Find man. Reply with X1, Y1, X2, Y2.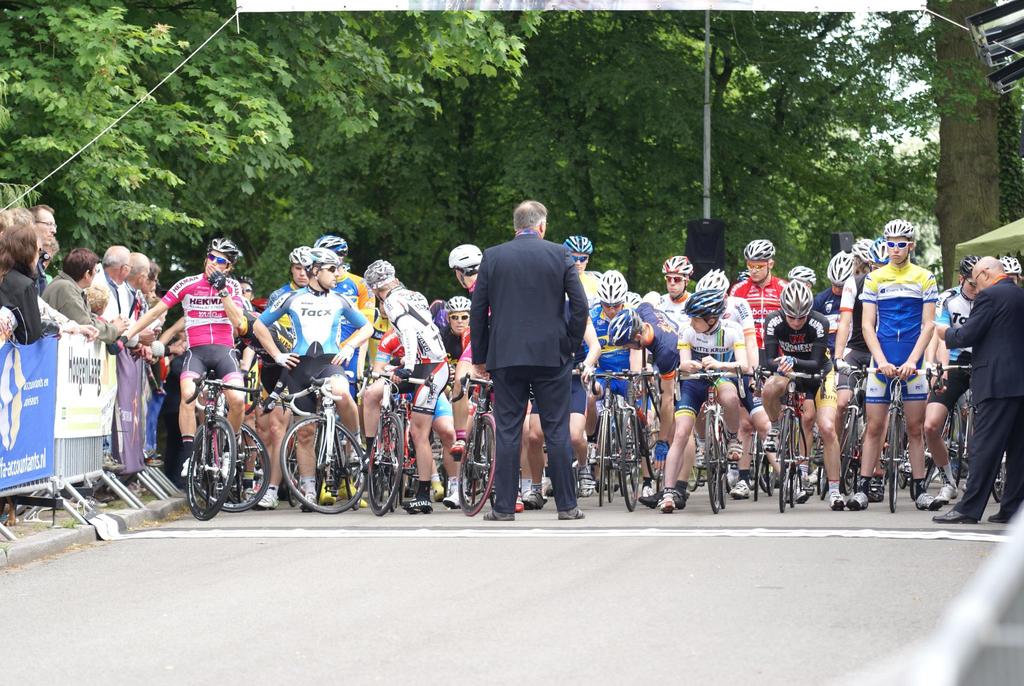
666, 288, 757, 512.
